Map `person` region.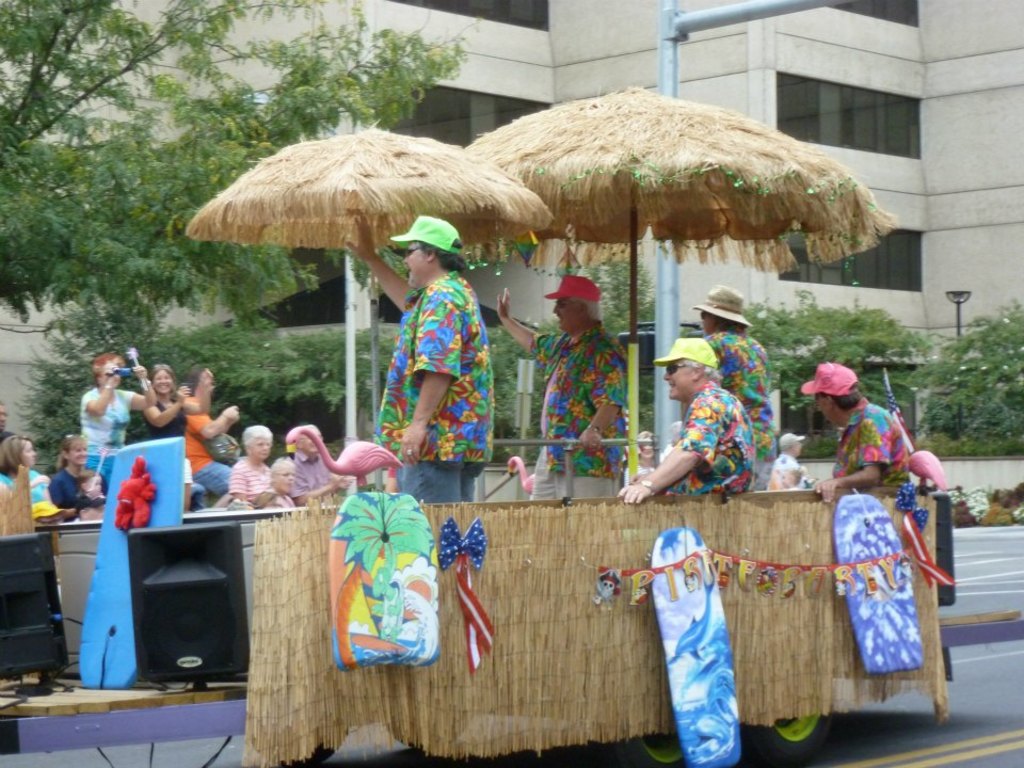
Mapped to 194,446,219,489.
